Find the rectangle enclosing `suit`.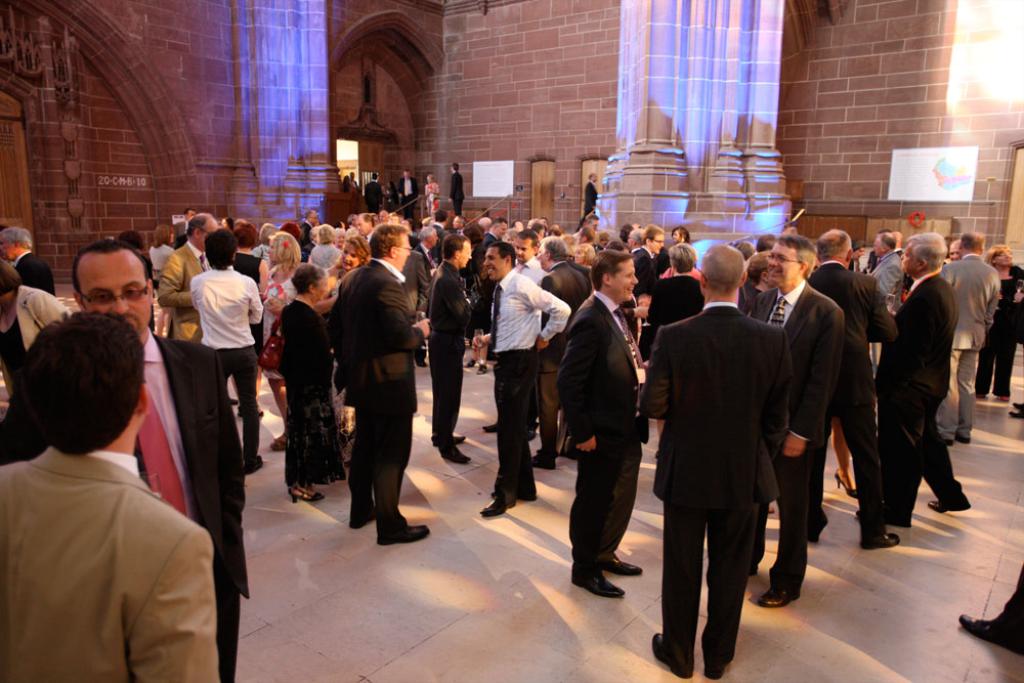
580,180,597,224.
